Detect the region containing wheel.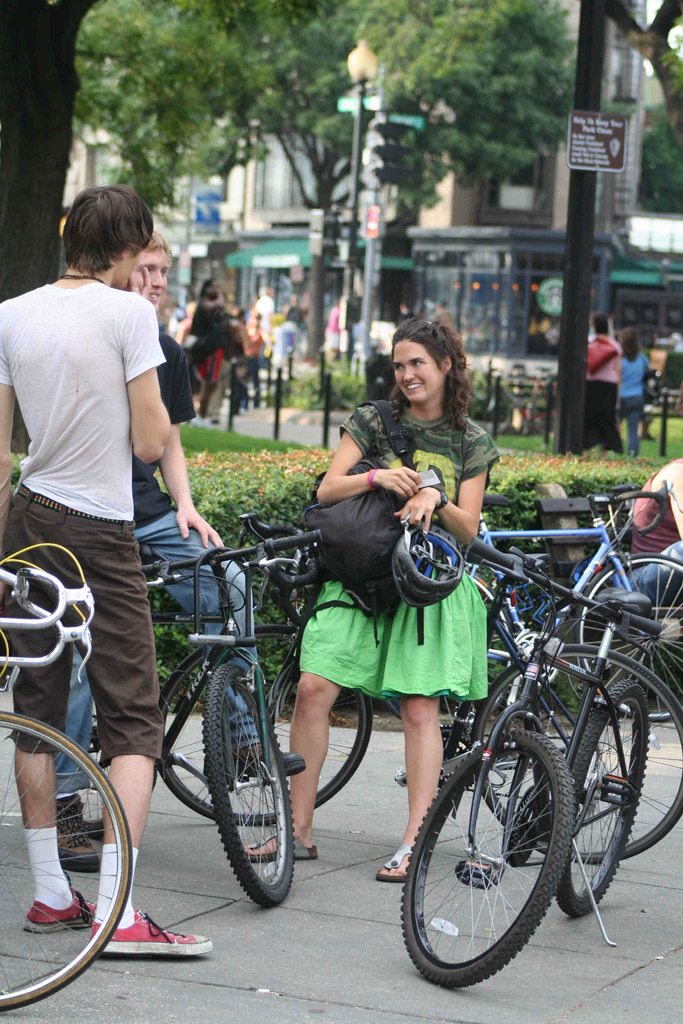
detection(555, 678, 650, 916).
